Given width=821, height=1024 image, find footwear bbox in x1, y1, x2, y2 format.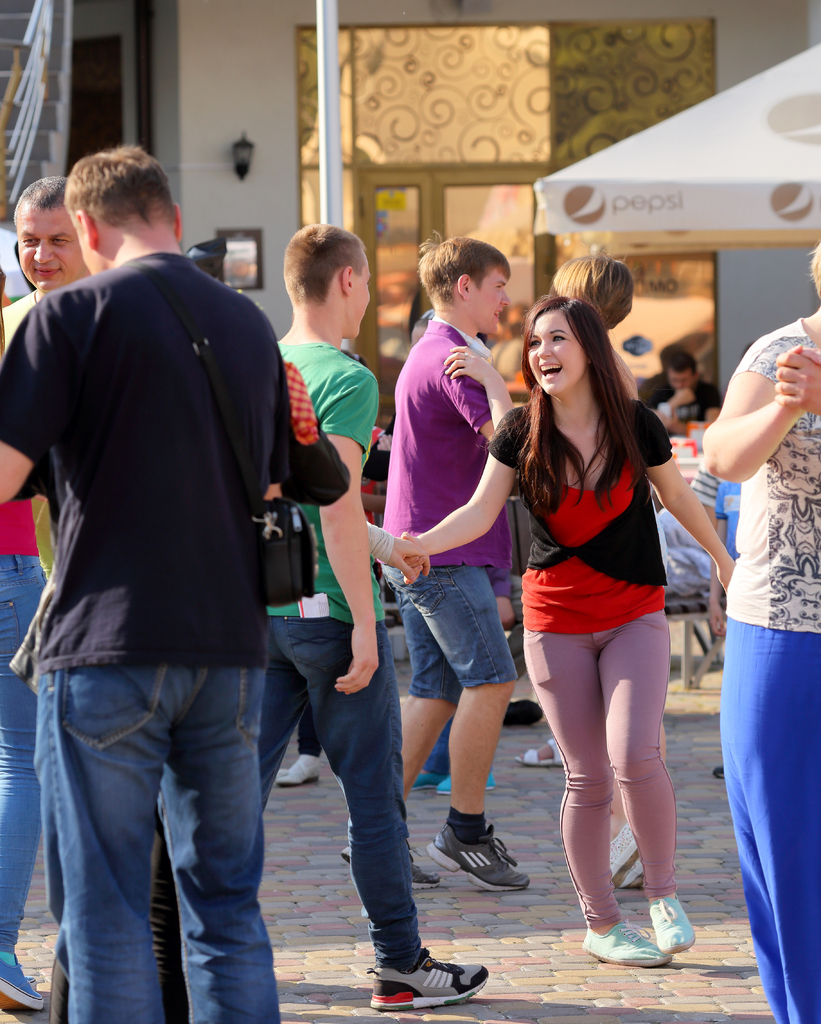
0, 950, 49, 1015.
